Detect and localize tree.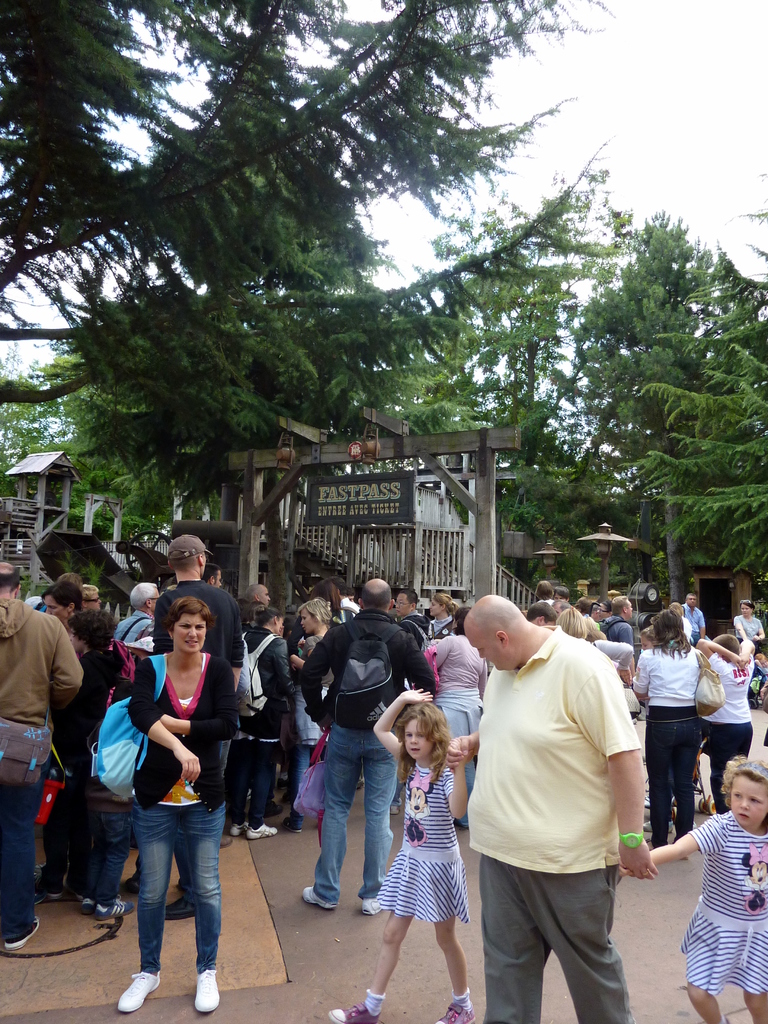
Localized at rect(438, 147, 694, 567).
